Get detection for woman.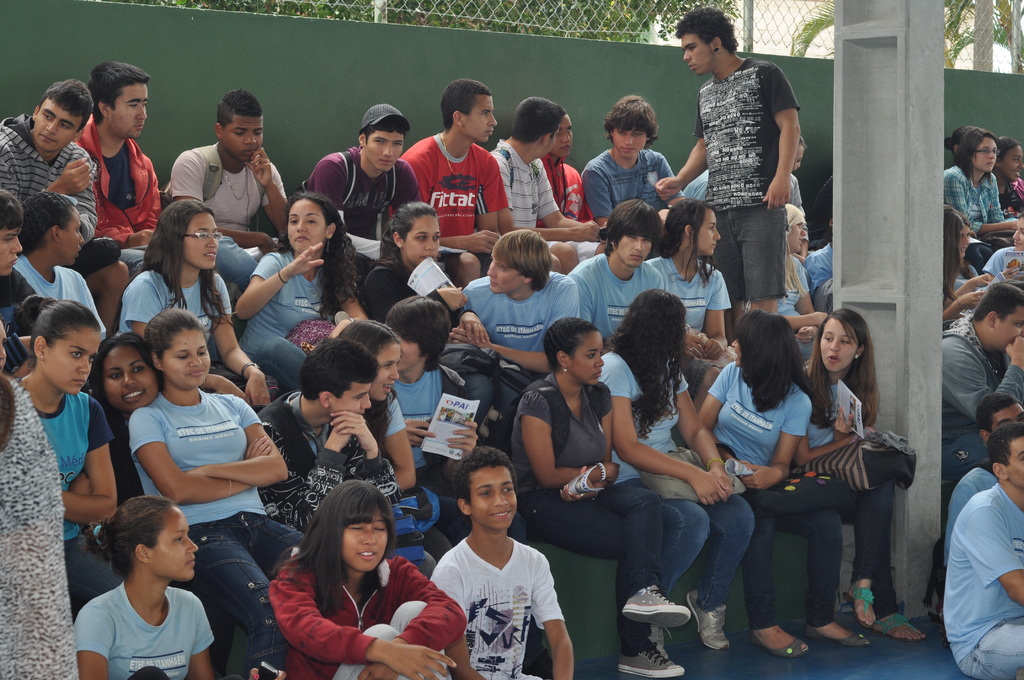
Detection: <box>940,127,1016,270</box>.
